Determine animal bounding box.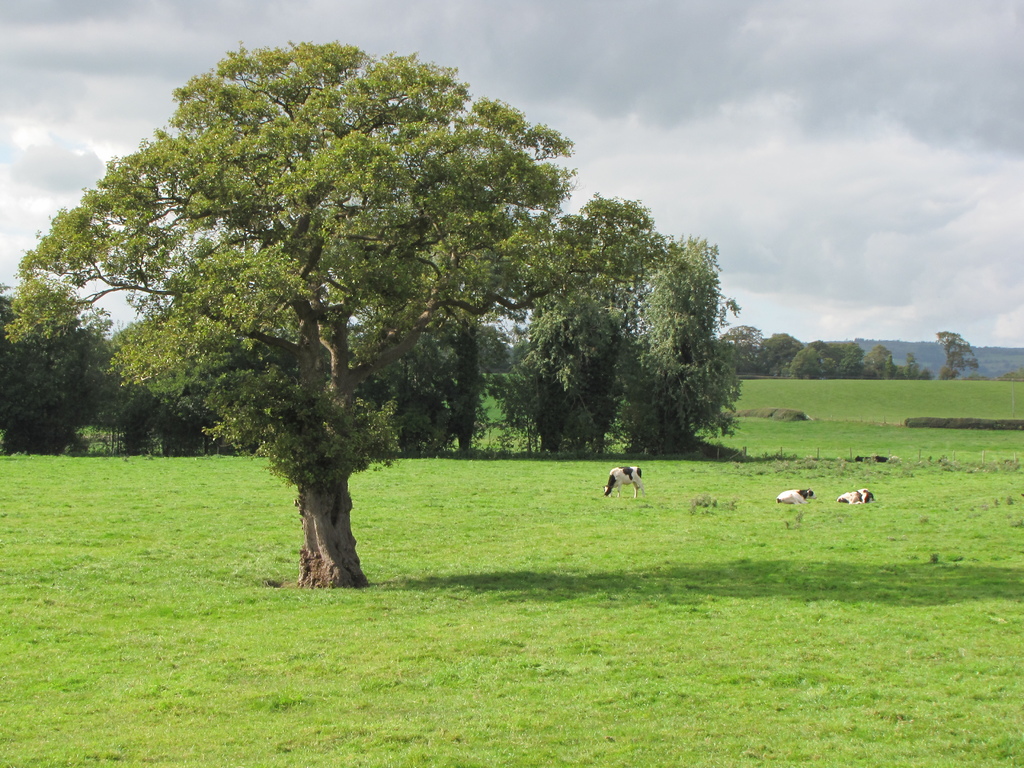
Determined: x1=837, y1=486, x2=878, y2=505.
